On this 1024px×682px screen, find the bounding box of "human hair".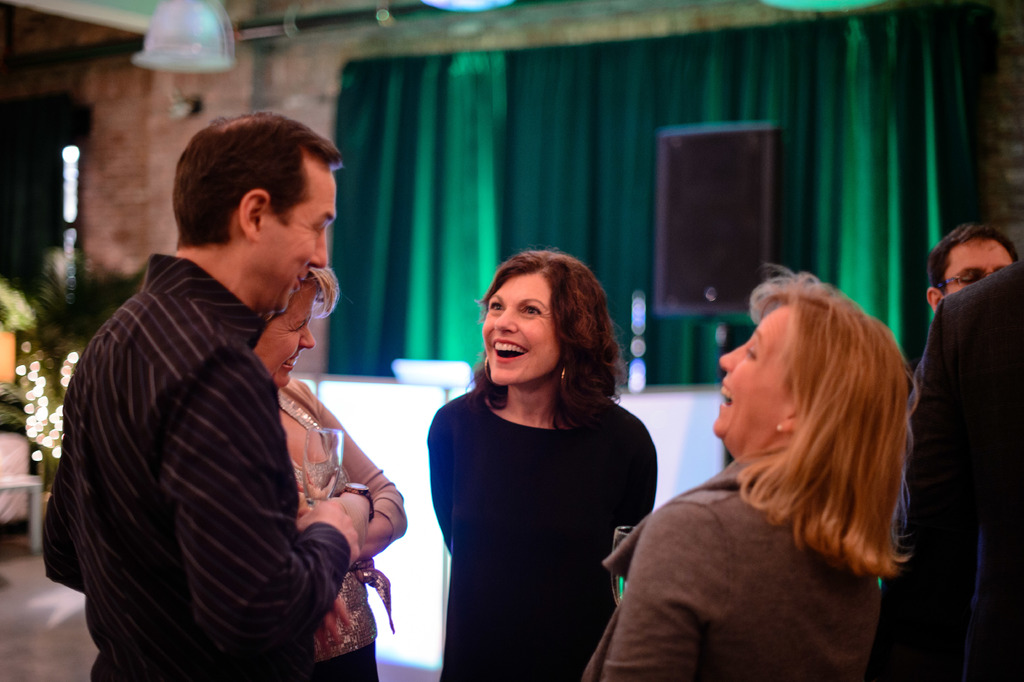
Bounding box: <bbox>465, 240, 627, 430</bbox>.
